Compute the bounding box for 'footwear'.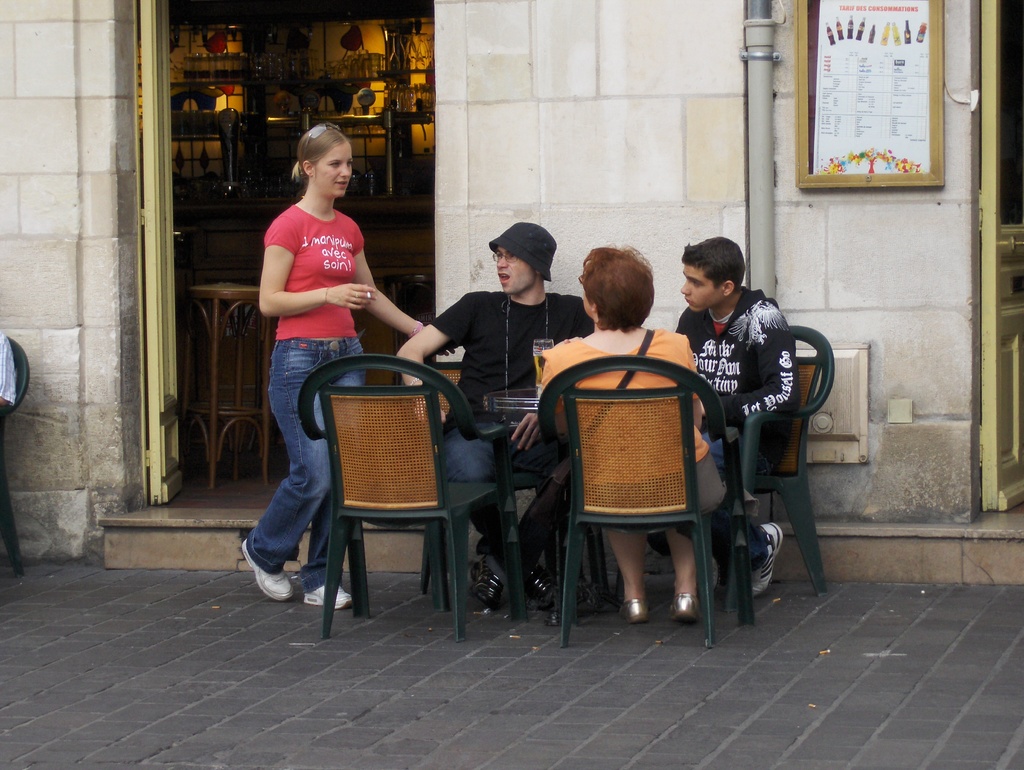
Rect(465, 555, 504, 613).
